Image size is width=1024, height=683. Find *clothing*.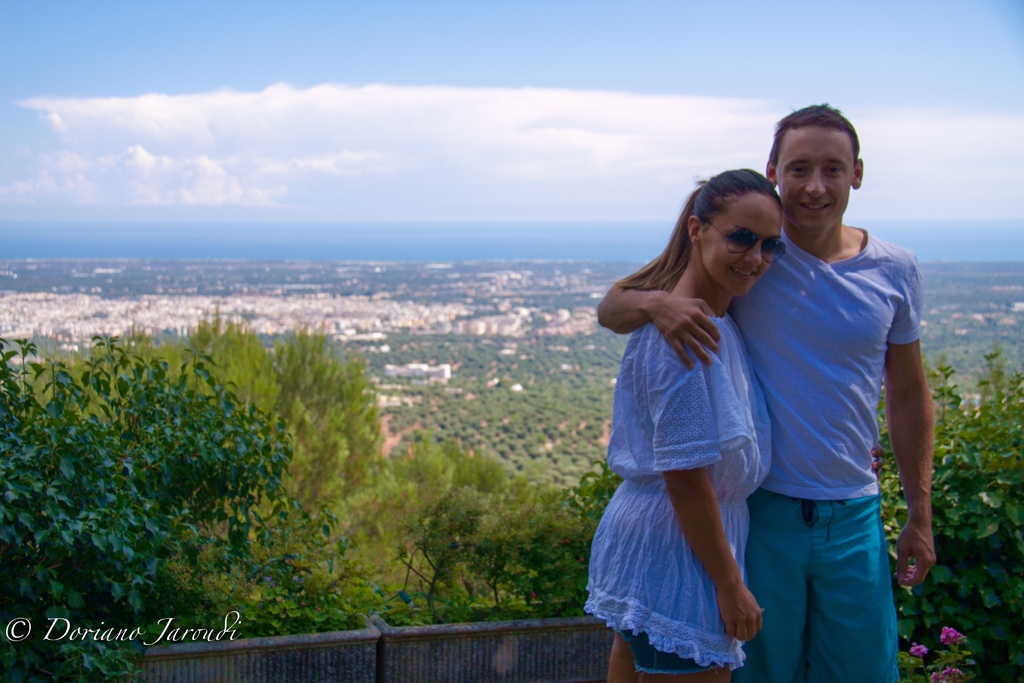
Rect(580, 305, 777, 671).
